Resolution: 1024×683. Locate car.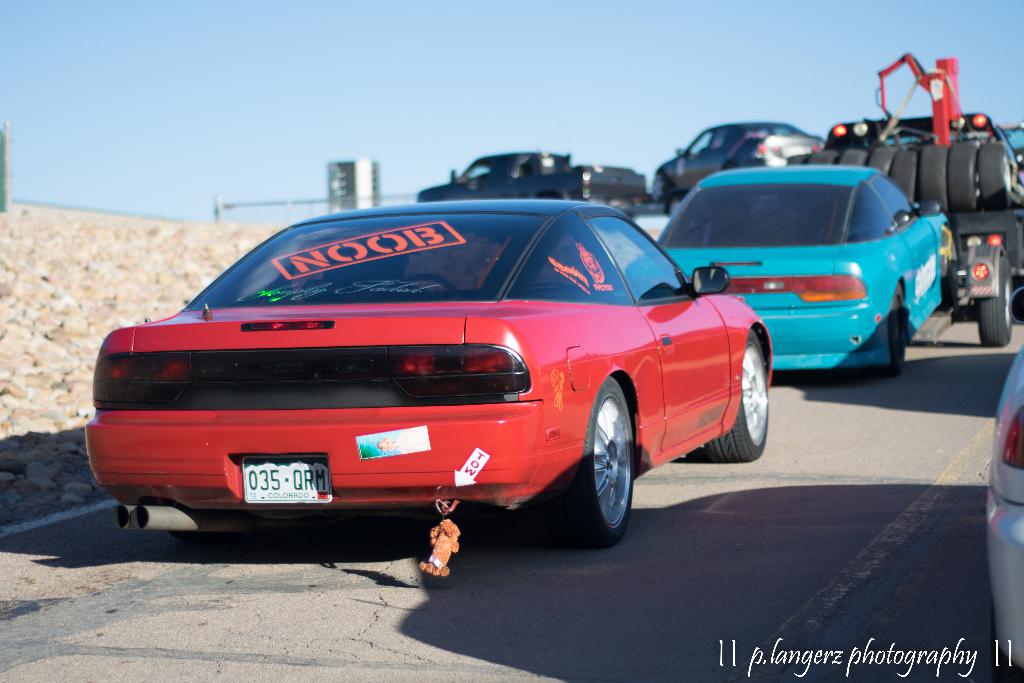
bbox=(648, 122, 825, 212).
